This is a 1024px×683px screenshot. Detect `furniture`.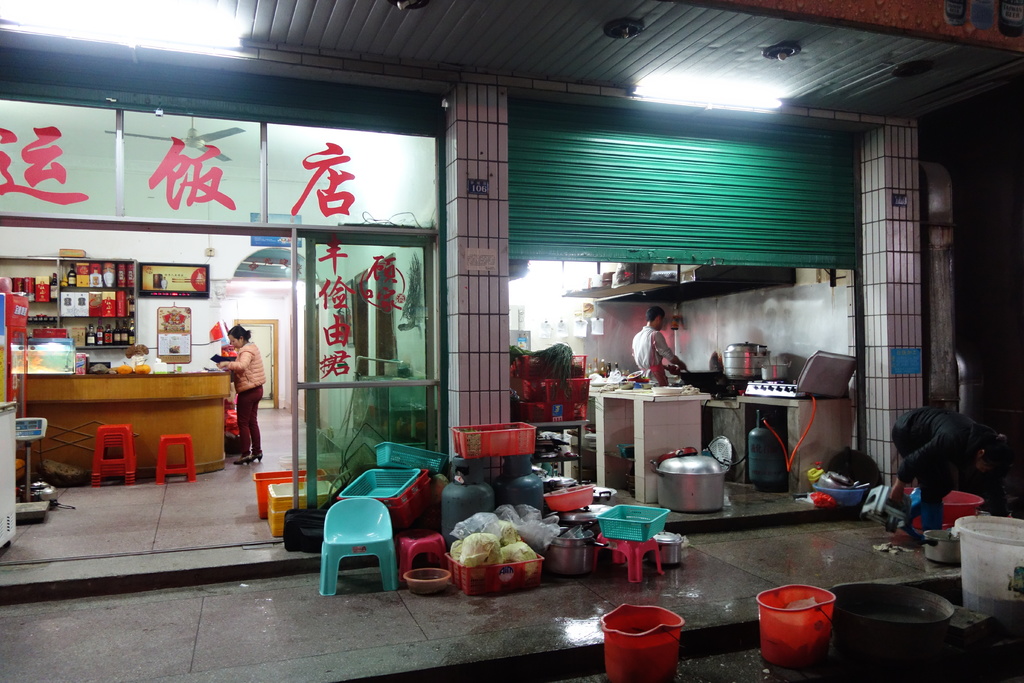
(x1=590, y1=388, x2=712, y2=502).
